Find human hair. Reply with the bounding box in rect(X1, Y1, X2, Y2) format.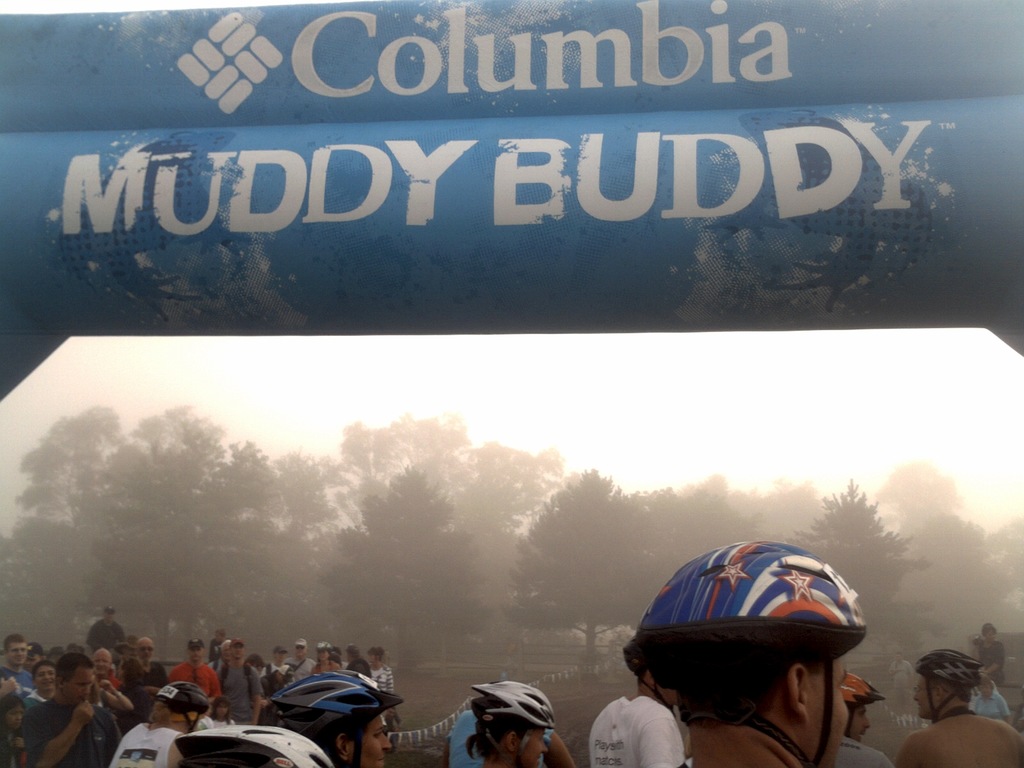
rect(464, 728, 521, 764).
